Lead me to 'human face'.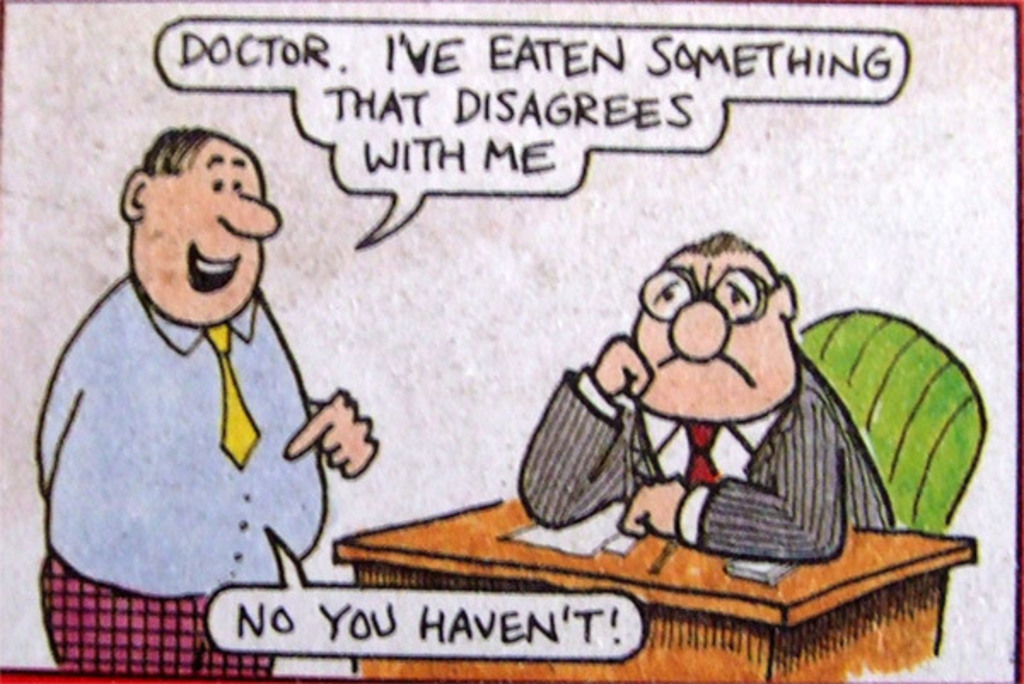
Lead to select_region(633, 252, 800, 421).
